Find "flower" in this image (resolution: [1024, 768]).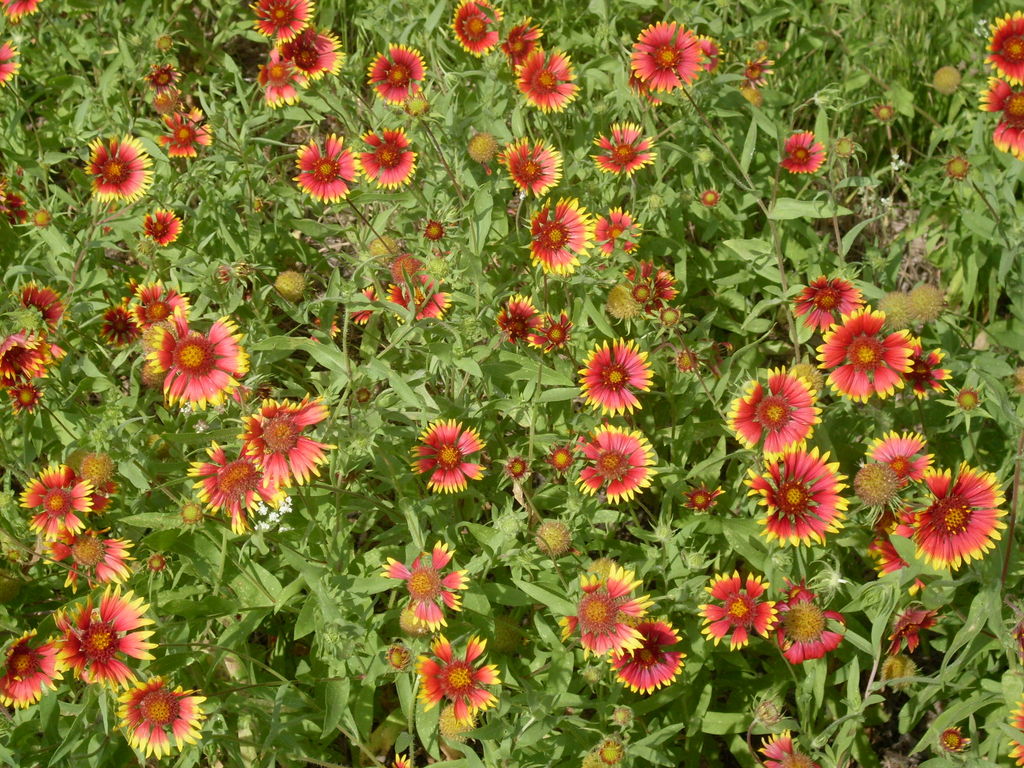
499:454:529:483.
